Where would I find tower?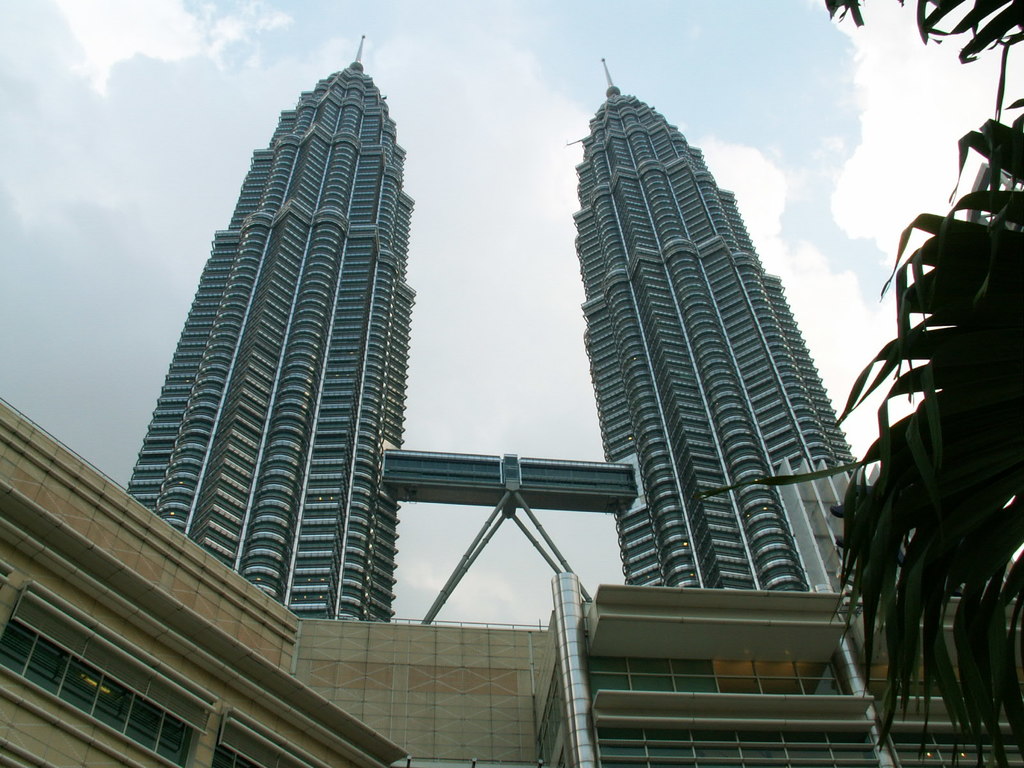
At <region>132, 58, 390, 616</region>.
